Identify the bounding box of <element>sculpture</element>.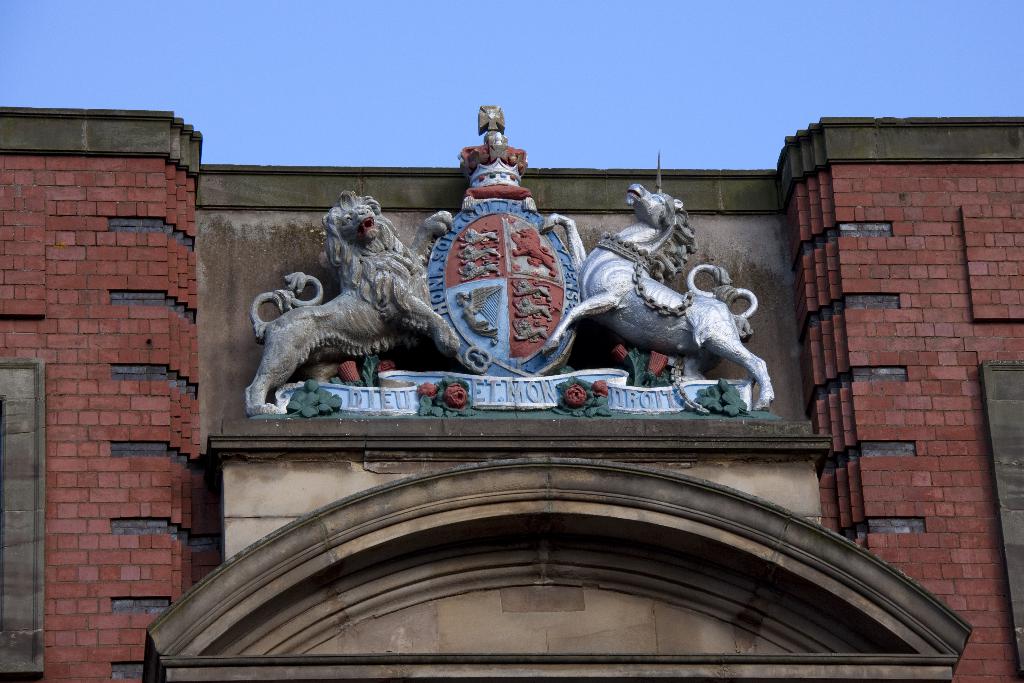
Rect(239, 183, 478, 433).
